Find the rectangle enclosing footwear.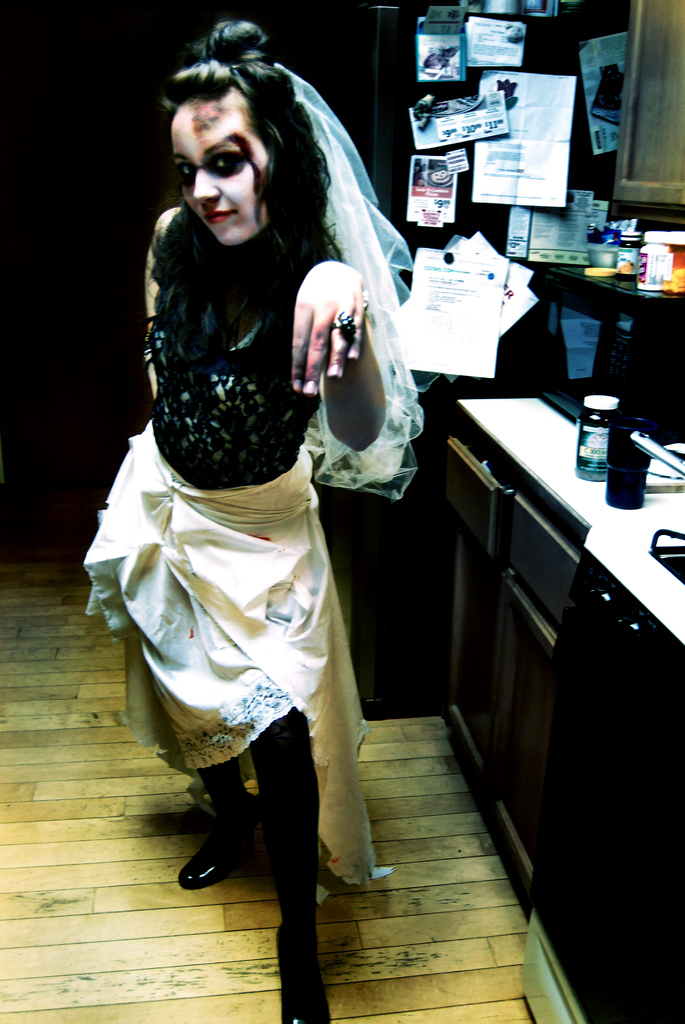
[274,924,329,1023].
